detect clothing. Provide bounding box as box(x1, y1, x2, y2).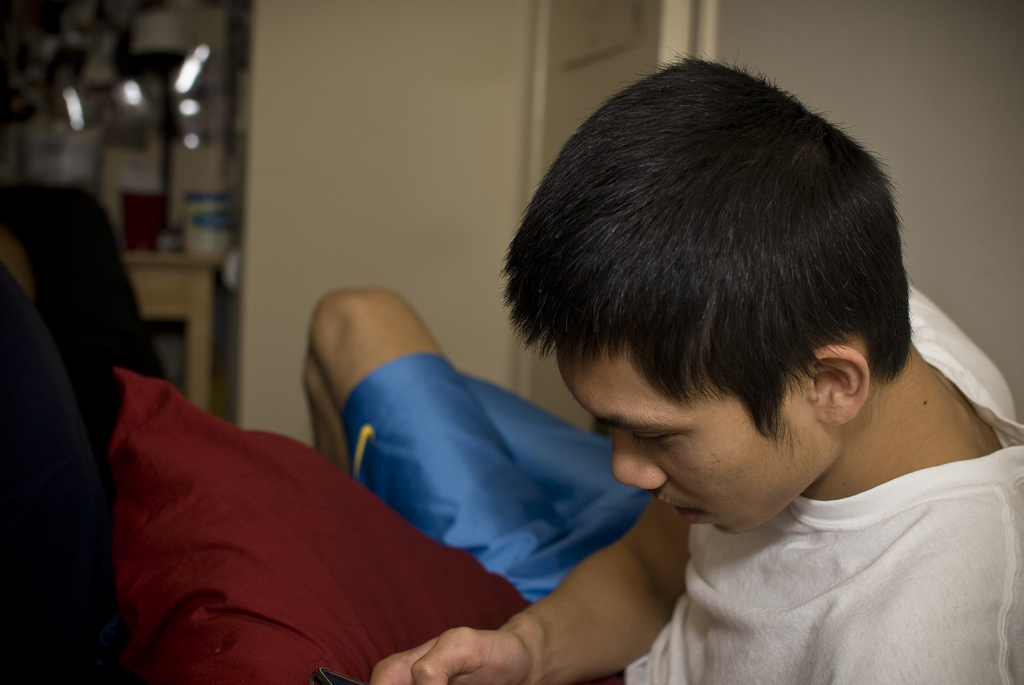
box(92, 367, 531, 684).
